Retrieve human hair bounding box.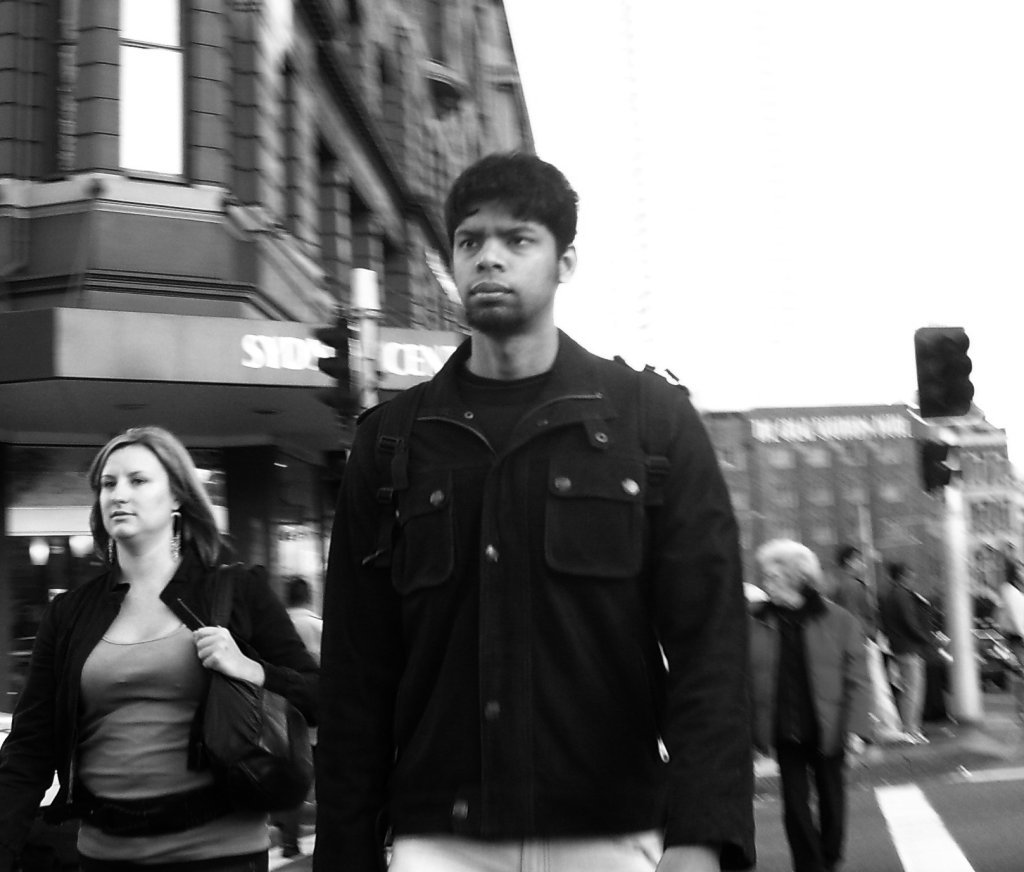
Bounding box: (756, 534, 818, 583).
